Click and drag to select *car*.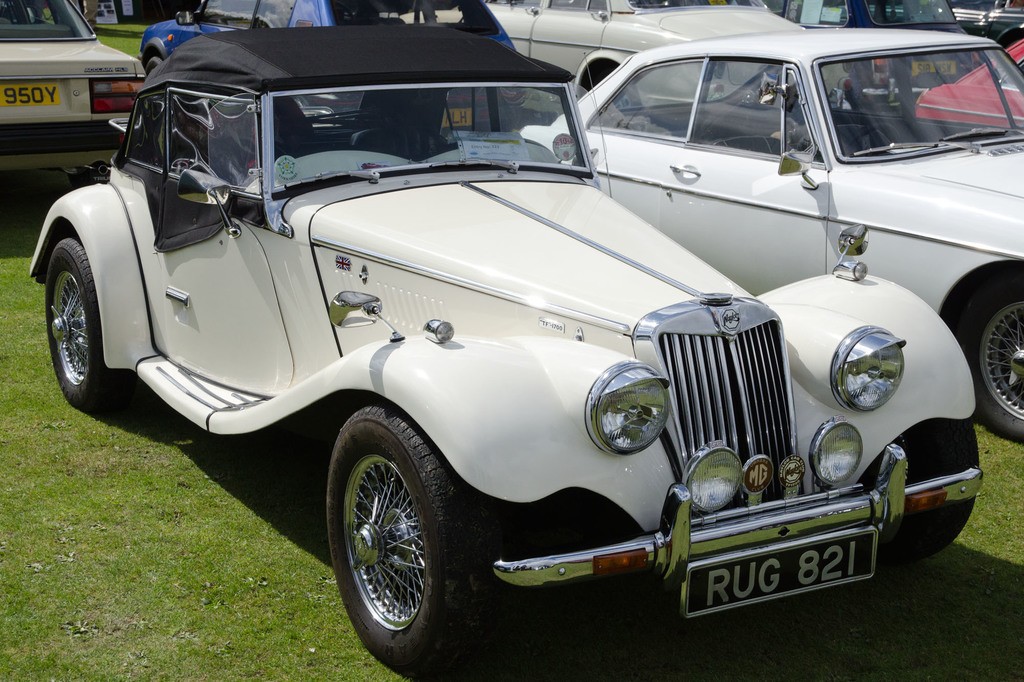
Selection: [x1=516, y1=0, x2=1023, y2=445].
